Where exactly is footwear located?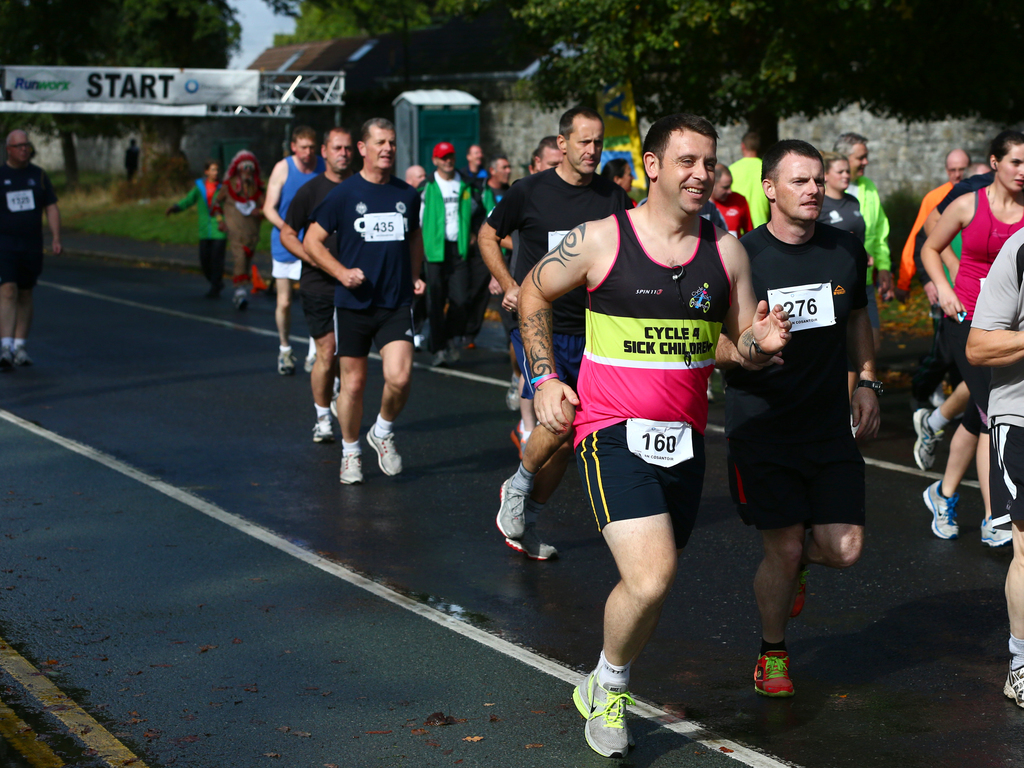
Its bounding box is <box>15,344,29,367</box>.
